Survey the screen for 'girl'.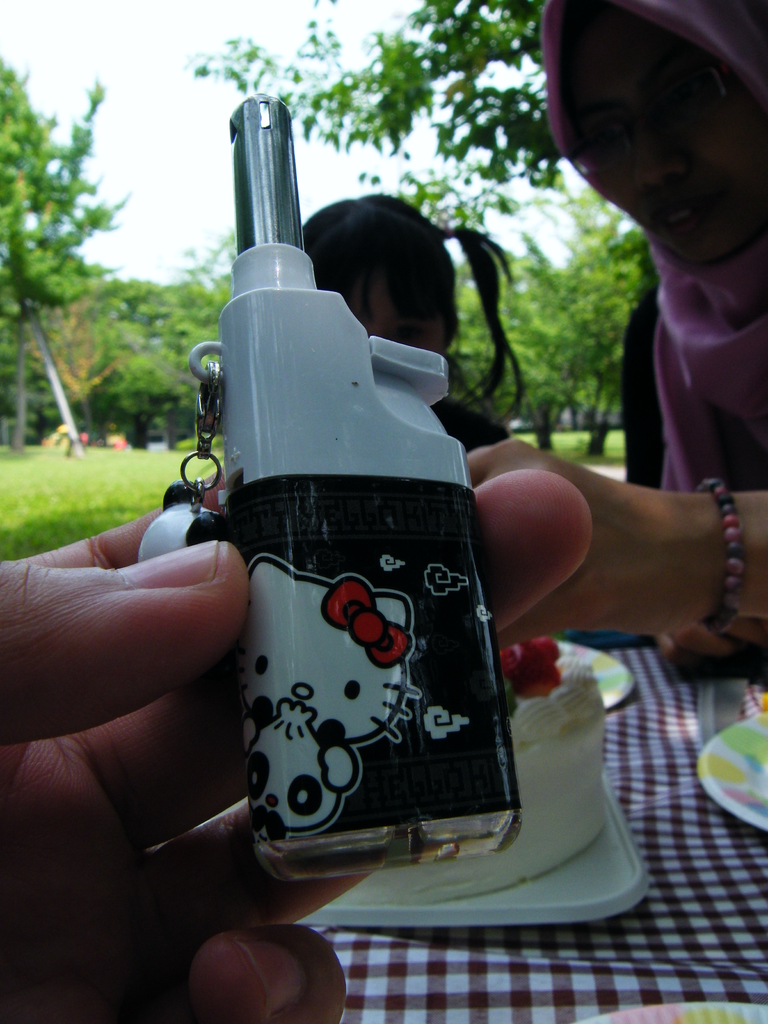
Survey found: BBox(298, 195, 527, 454).
